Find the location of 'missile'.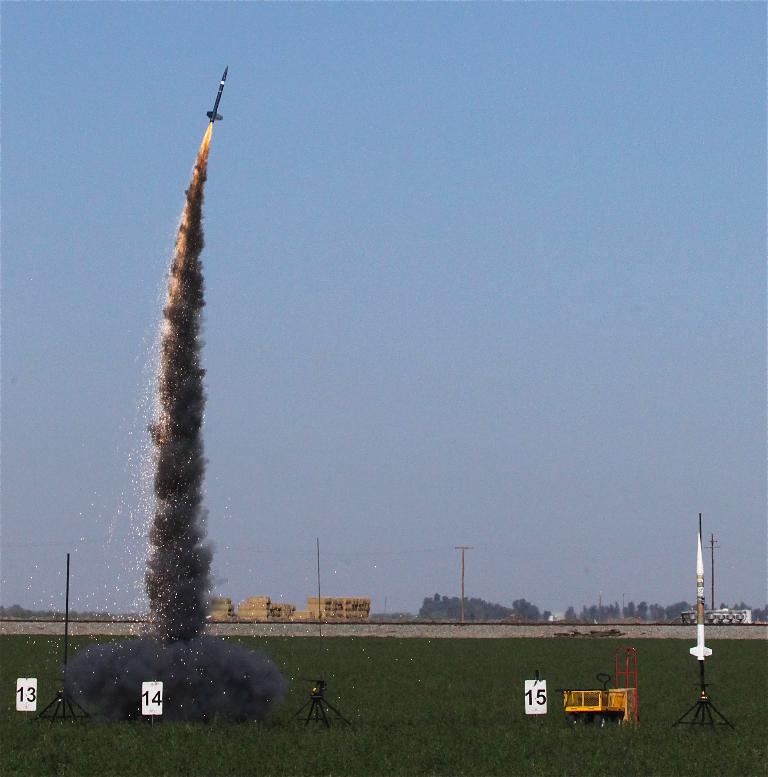
Location: (x1=689, y1=537, x2=717, y2=666).
